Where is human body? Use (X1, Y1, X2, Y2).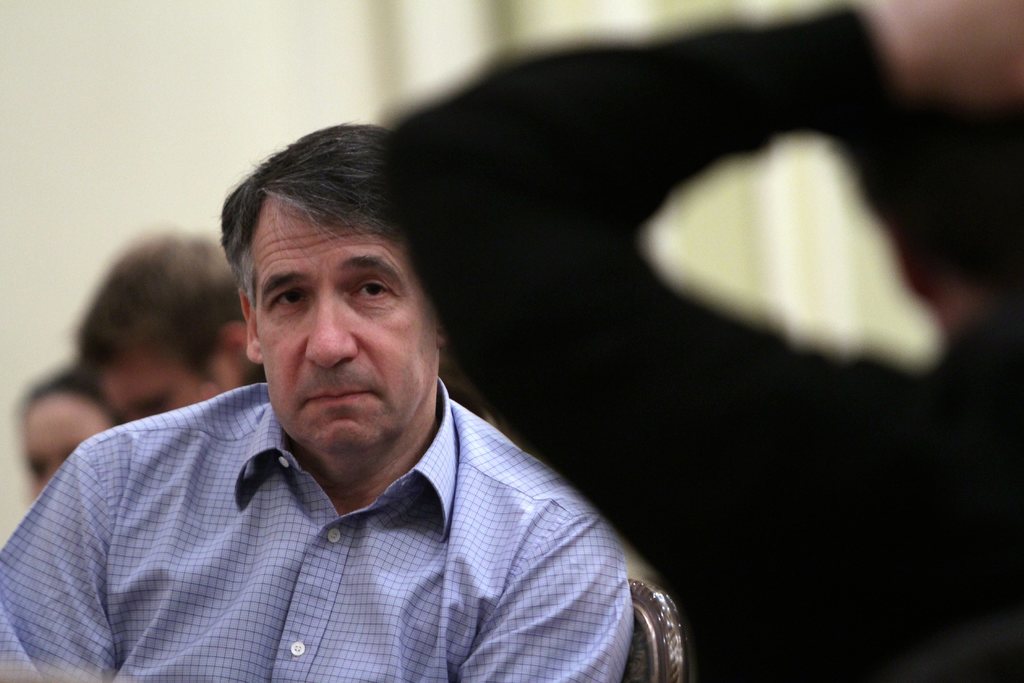
(370, 4, 1022, 682).
